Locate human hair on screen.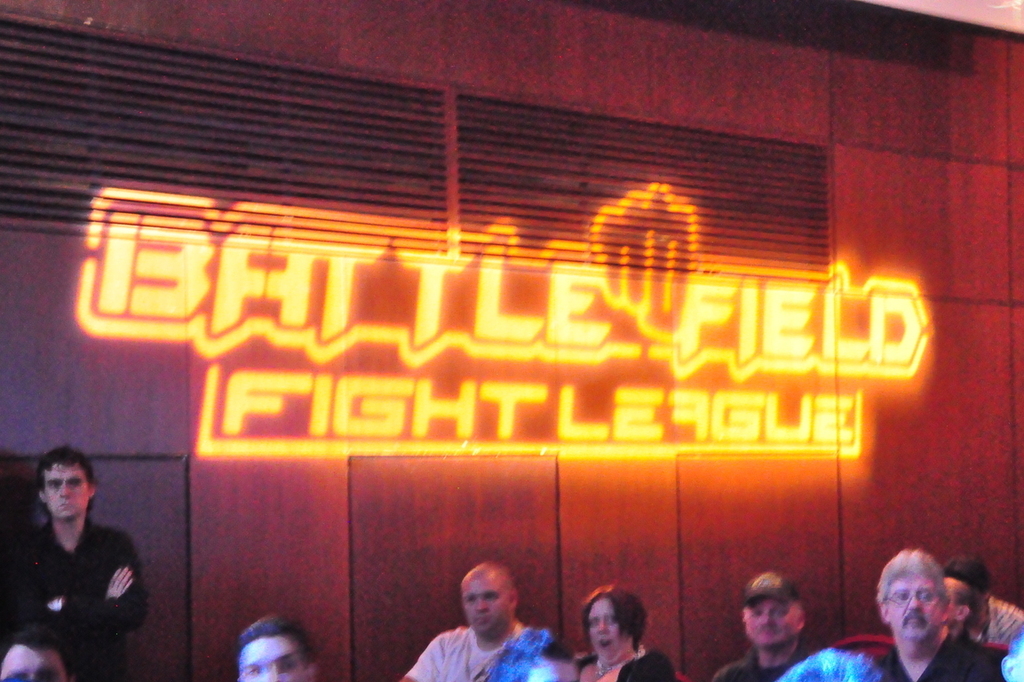
On screen at 947,553,996,592.
